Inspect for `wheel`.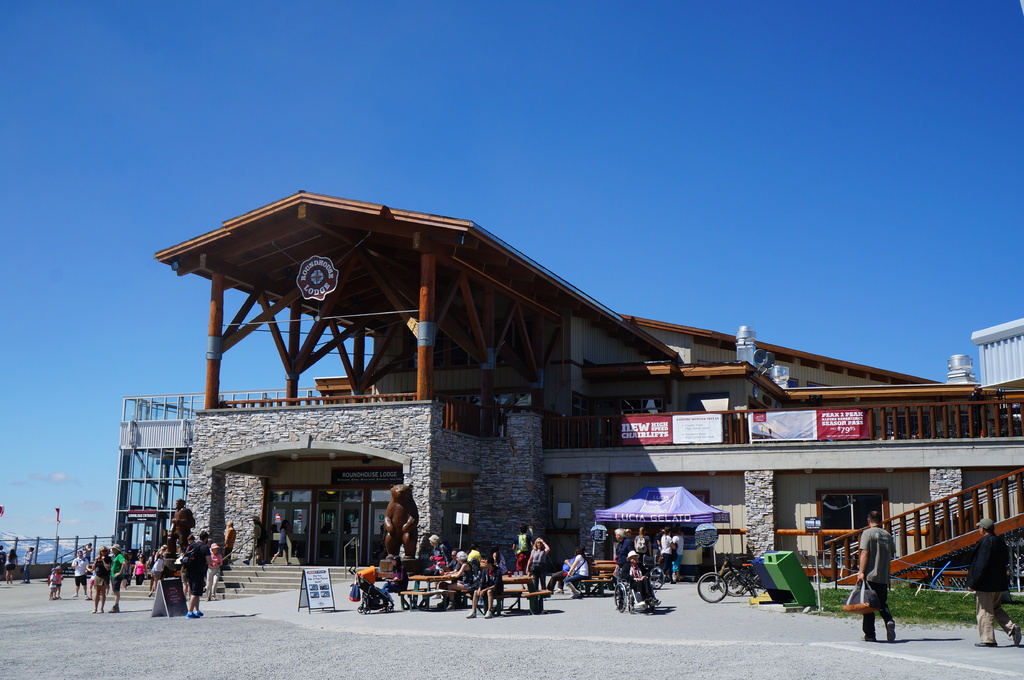
Inspection: crop(648, 567, 667, 591).
